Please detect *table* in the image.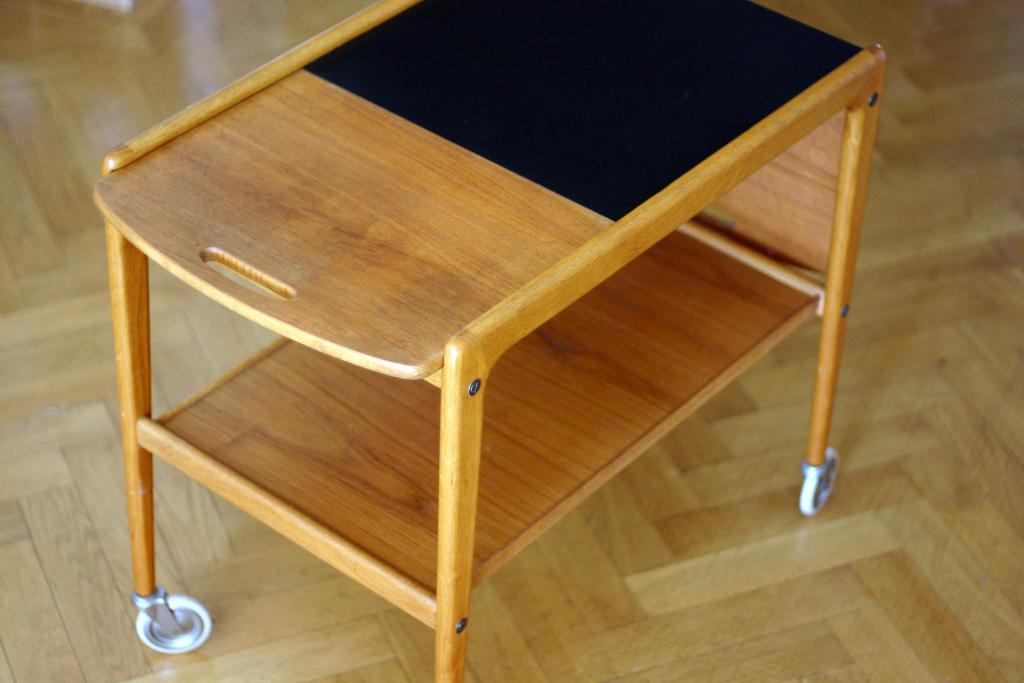
(90,0,889,682).
